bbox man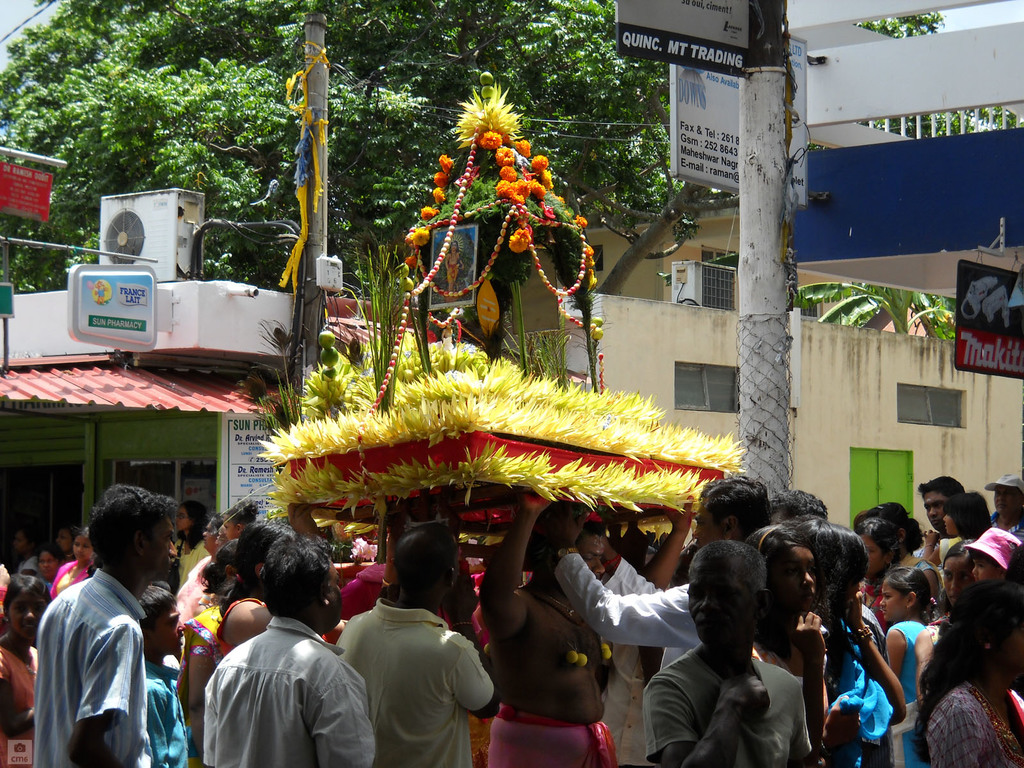
bbox=(38, 483, 179, 767)
